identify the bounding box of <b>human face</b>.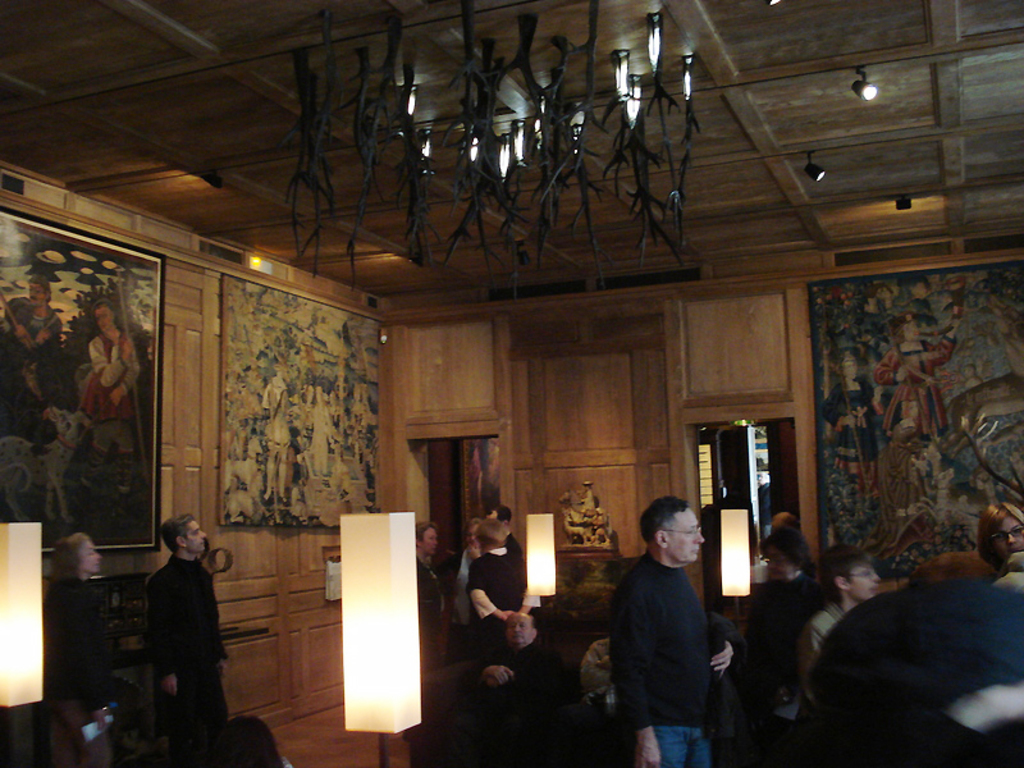
bbox=[989, 516, 1023, 557].
